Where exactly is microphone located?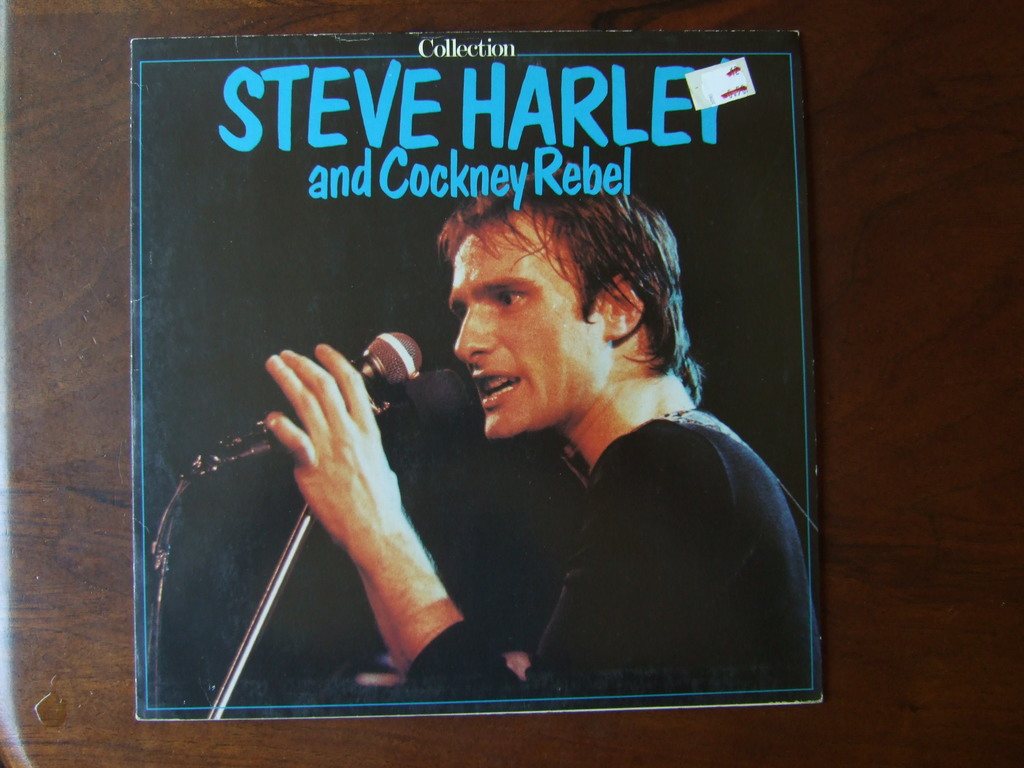
Its bounding box is crop(212, 373, 469, 479).
